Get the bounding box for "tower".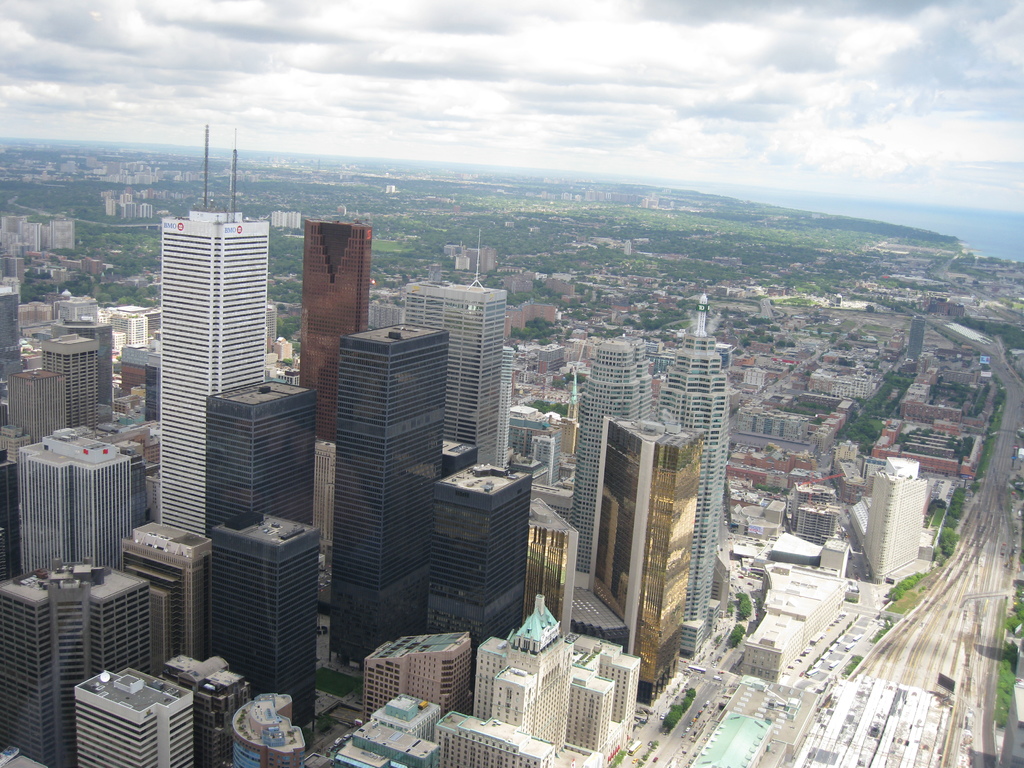
box(587, 417, 680, 685).
